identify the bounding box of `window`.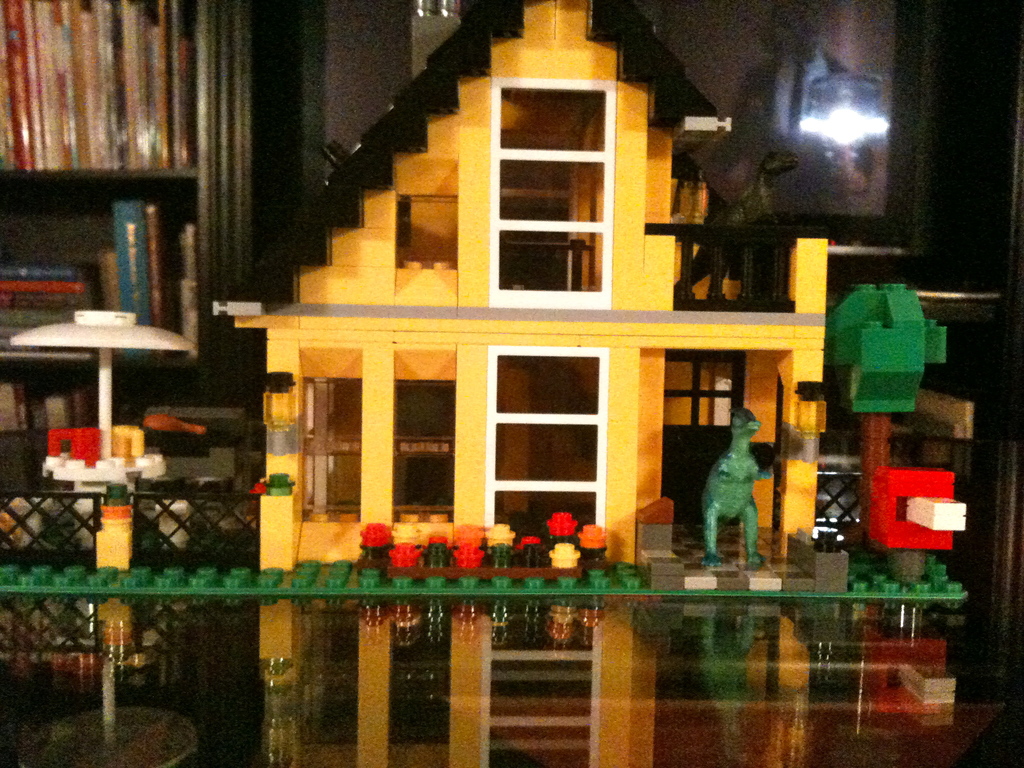
Rect(390, 614, 451, 750).
